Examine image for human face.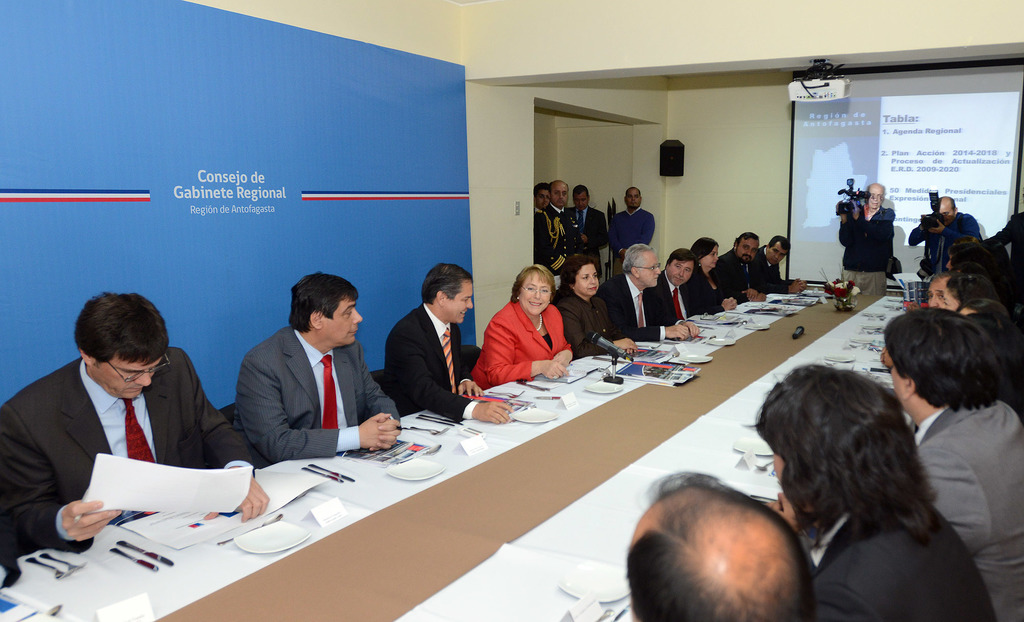
Examination result: [x1=742, y1=240, x2=757, y2=264].
